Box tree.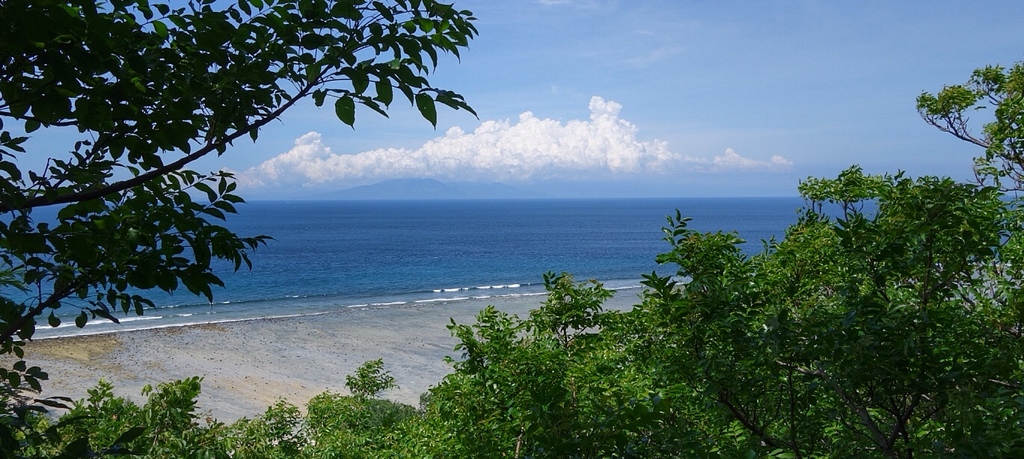
BBox(916, 58, 1023, 198).
